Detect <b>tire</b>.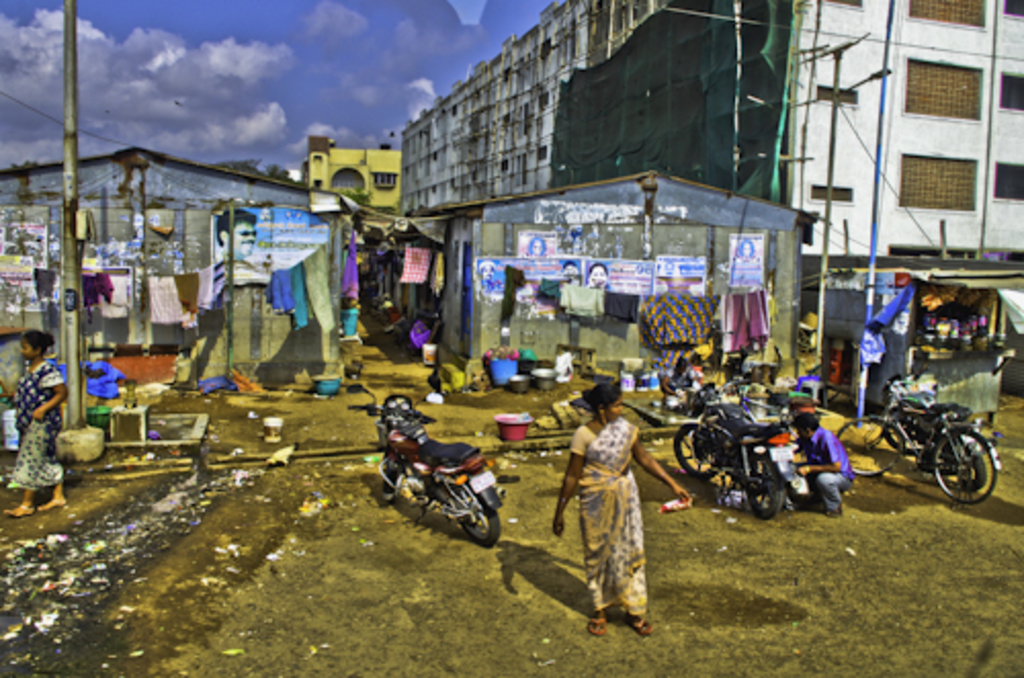
Detected at (x1=748, y1=453, x2=782, y2=520).
